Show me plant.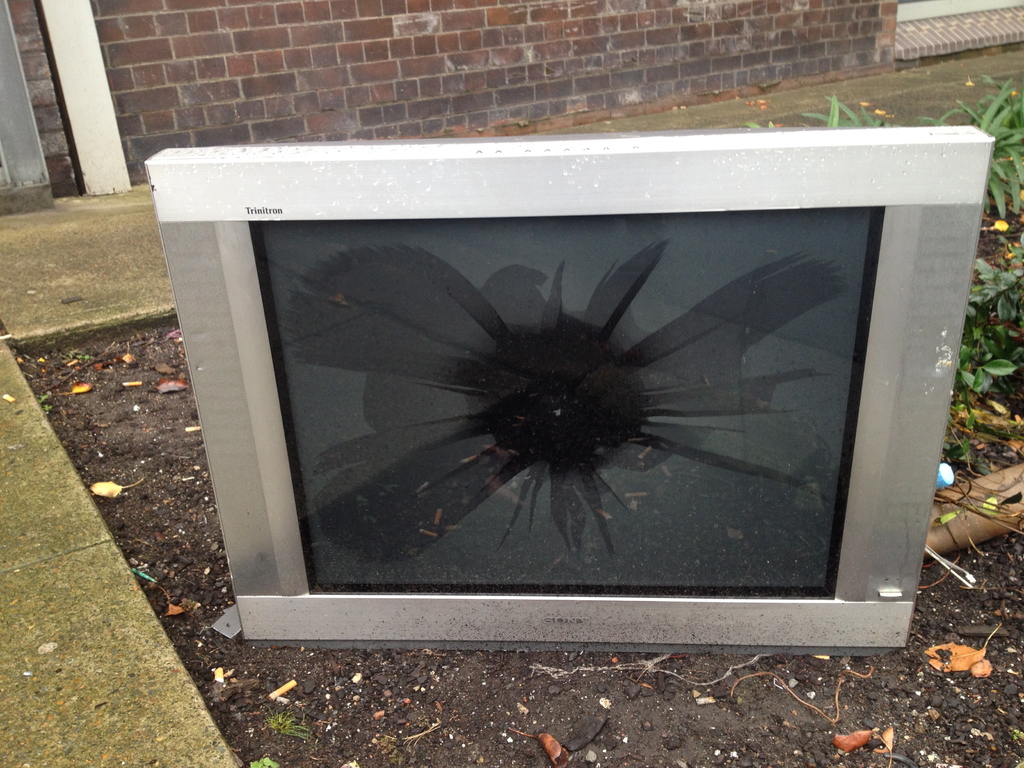
plant is here: bbox=(260, 709, 303, 739).
